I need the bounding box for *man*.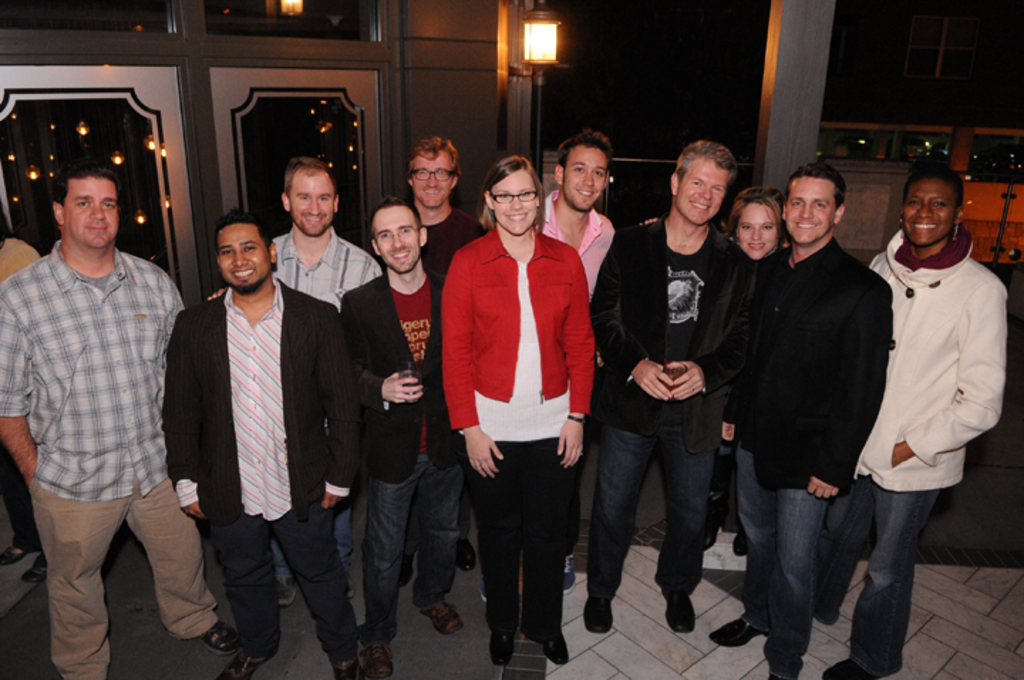
Here it is: [x1=162, y1=203, x2=367, y2=679].
